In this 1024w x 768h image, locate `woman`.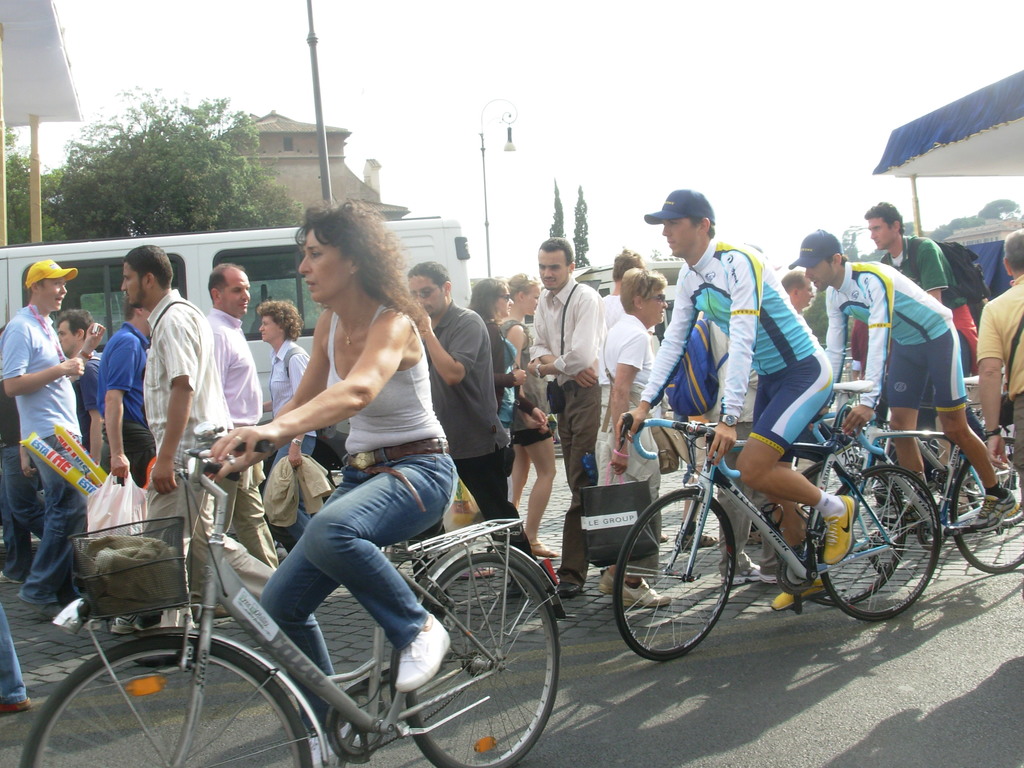
Bounding box: <region>214, 201, 477, 700</region>.
